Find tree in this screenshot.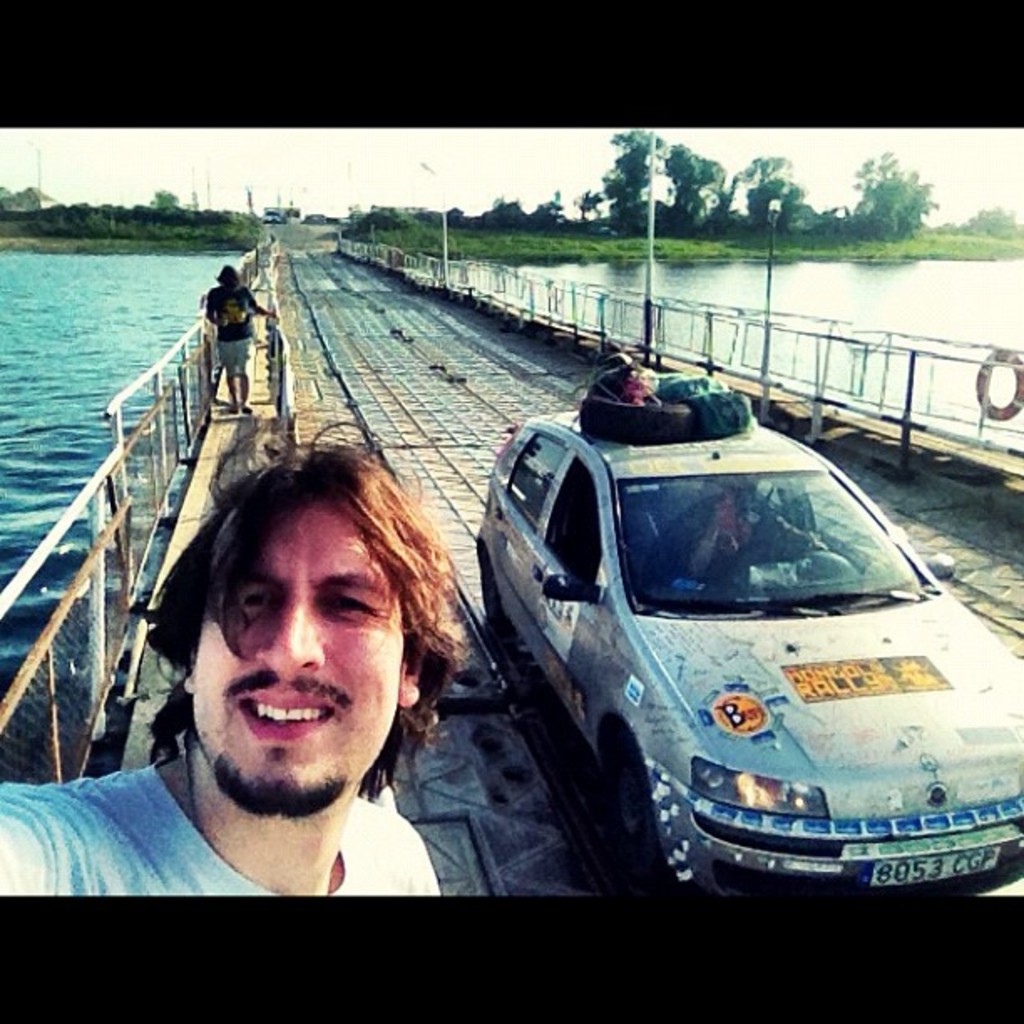
The bounding box for tree is l=149, t=184, r=172, b=214.
